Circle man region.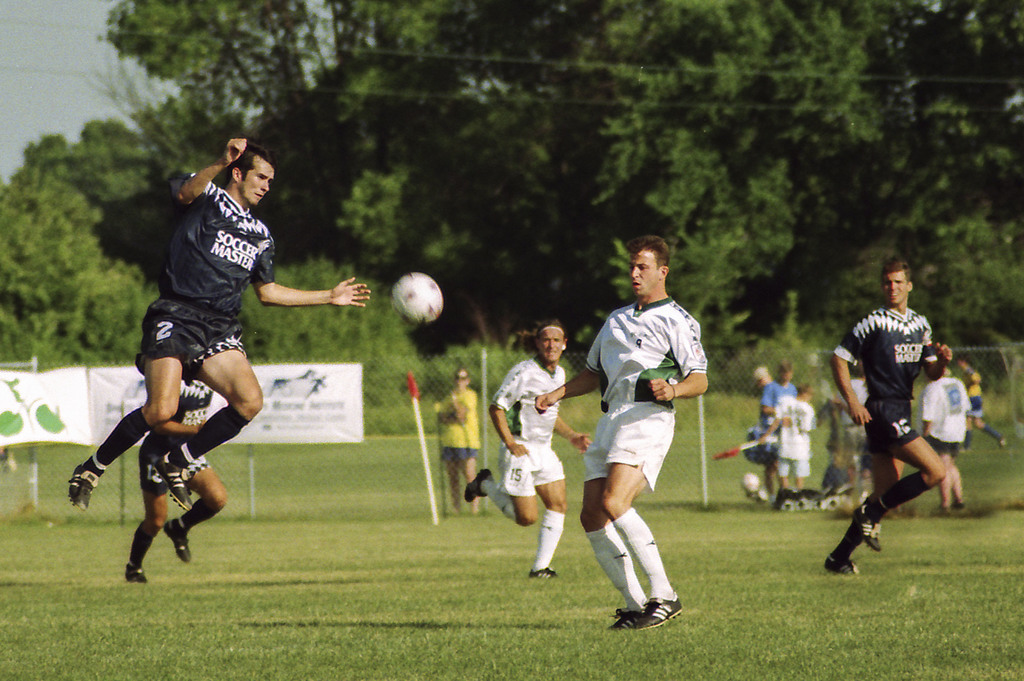
Region: 829 364 872 487.
